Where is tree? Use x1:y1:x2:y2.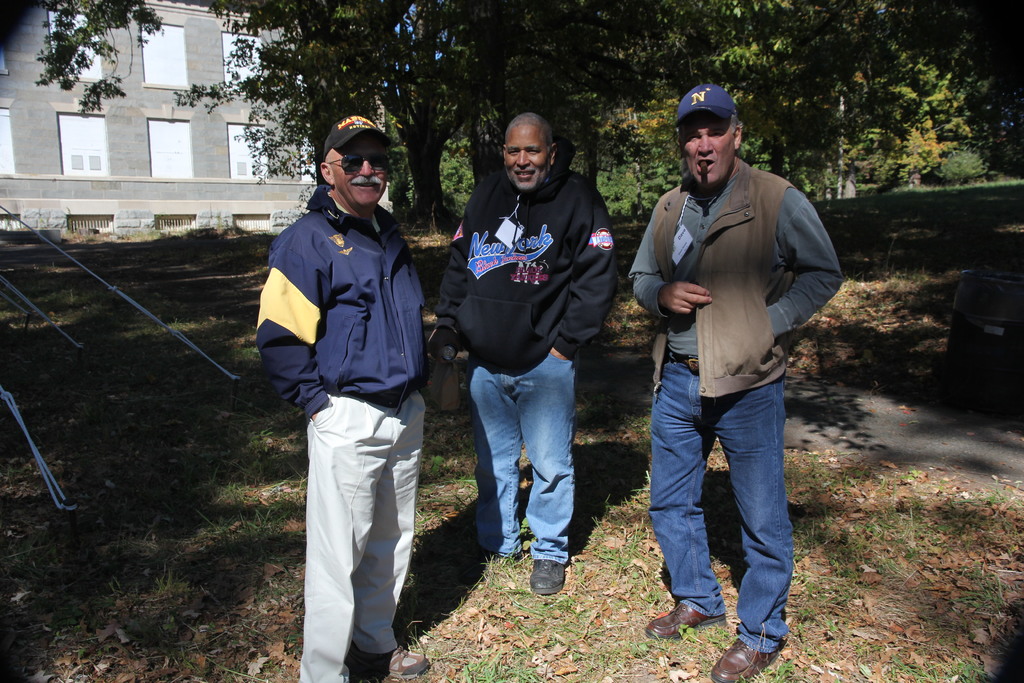
319:0:580:227.
